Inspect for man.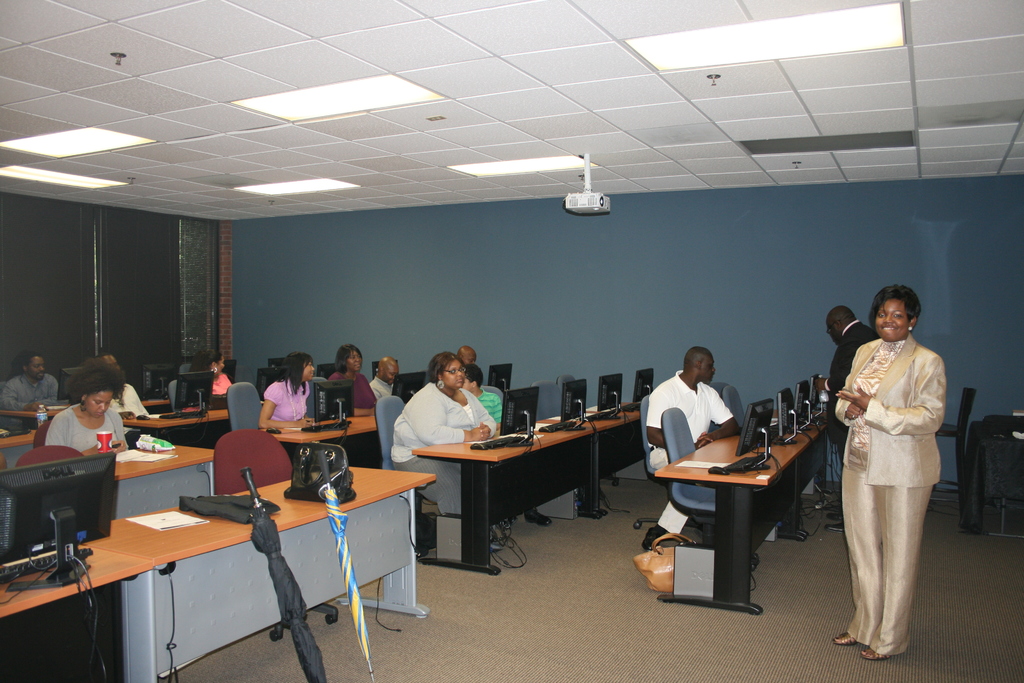
Inspection: 2:350:58:436.
